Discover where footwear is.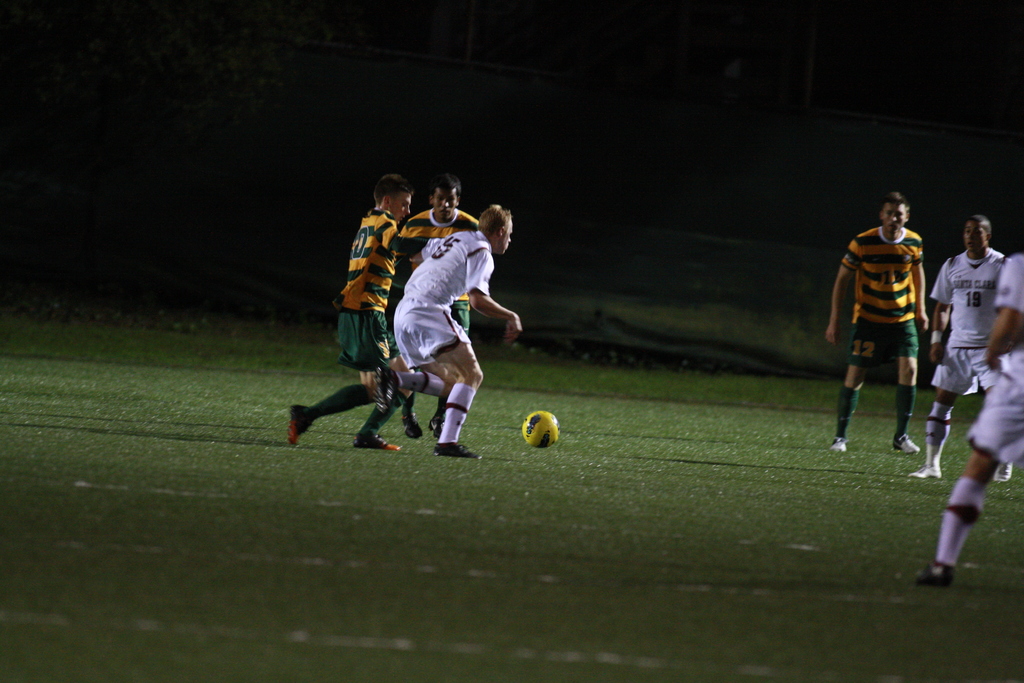
Discovered at [434,437,482,459].
